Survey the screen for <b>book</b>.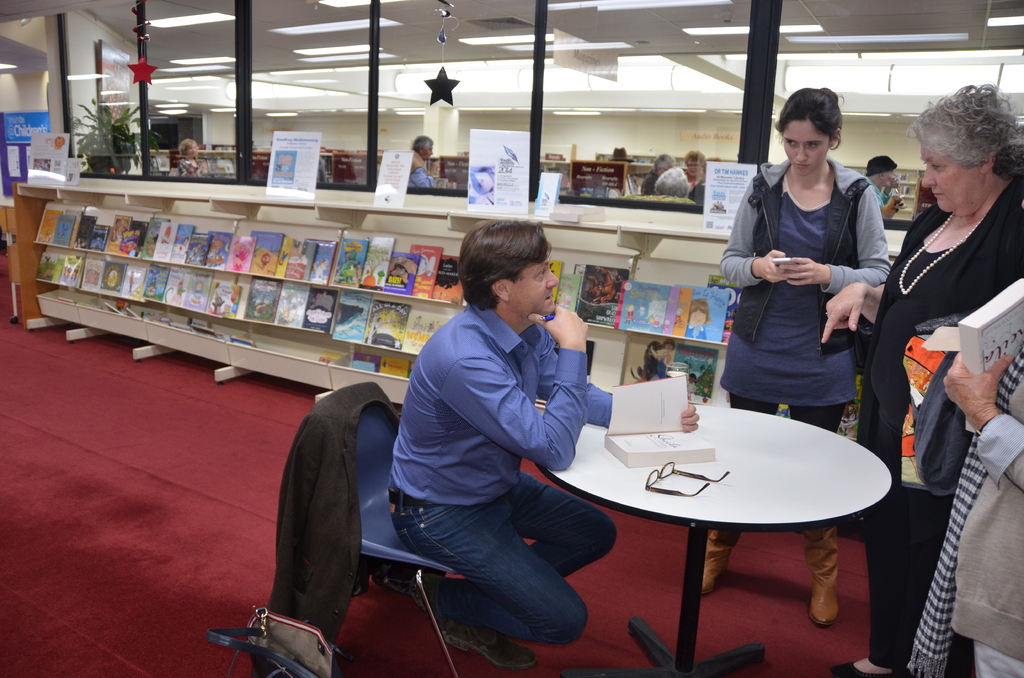
Survey found: (668,345,721,401).
